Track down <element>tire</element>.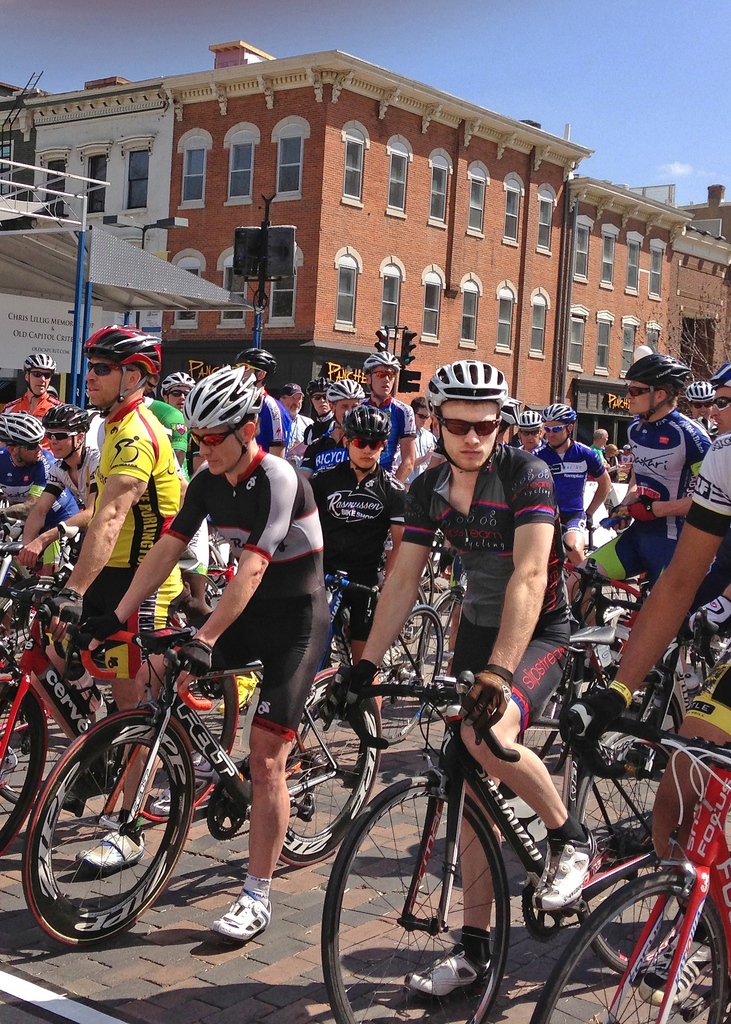
Tracked to [520, 874, 730, 1023].
